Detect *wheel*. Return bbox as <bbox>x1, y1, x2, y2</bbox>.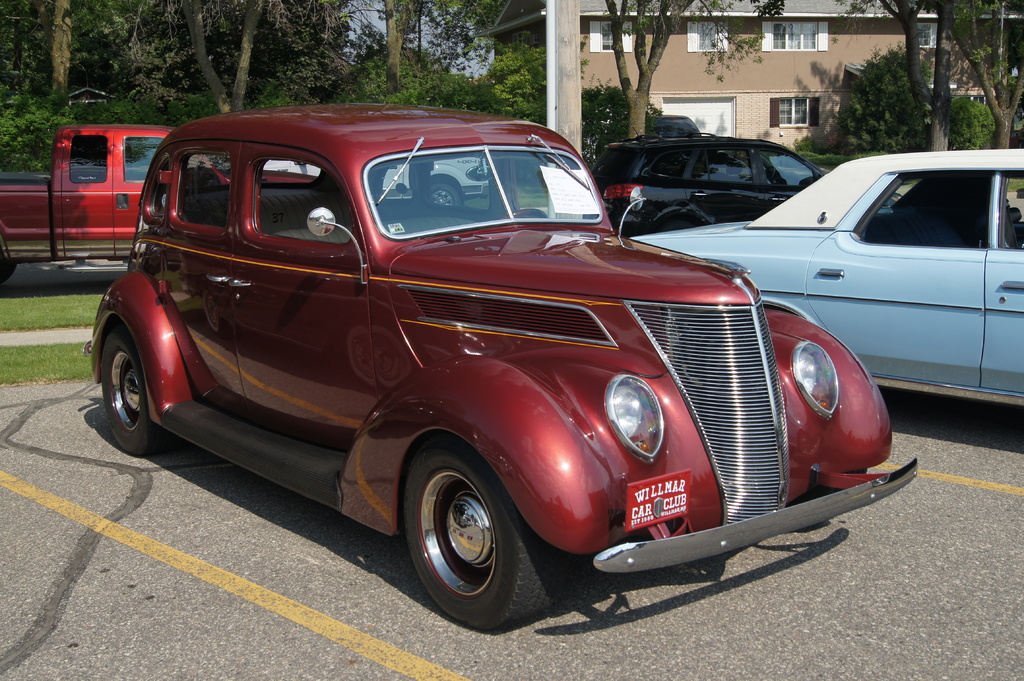
<bbox>100, 330, 174, 454</bbox>.
